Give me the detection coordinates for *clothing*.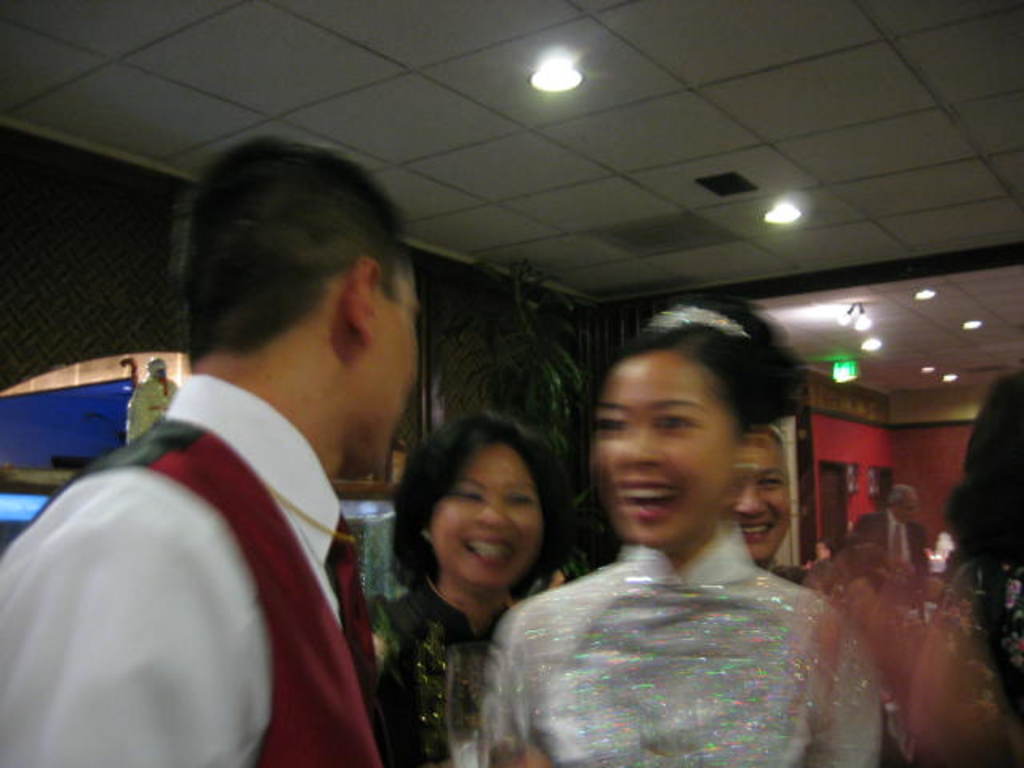
[left=363, top=576, right=515, bottom=766].
